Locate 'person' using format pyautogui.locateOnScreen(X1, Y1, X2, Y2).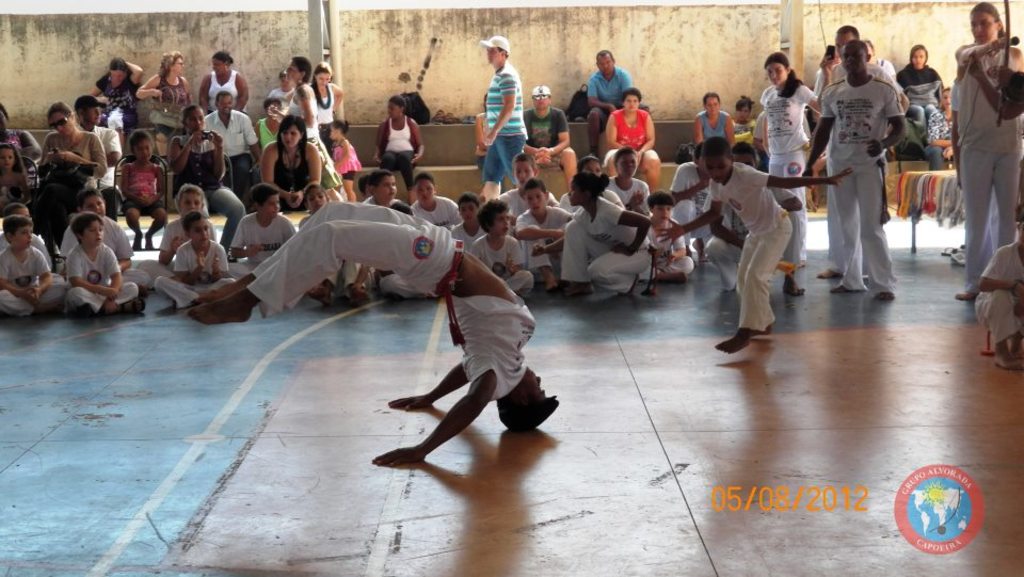
pyautogui.locateOnScreen(0, 141, 39, 214).
